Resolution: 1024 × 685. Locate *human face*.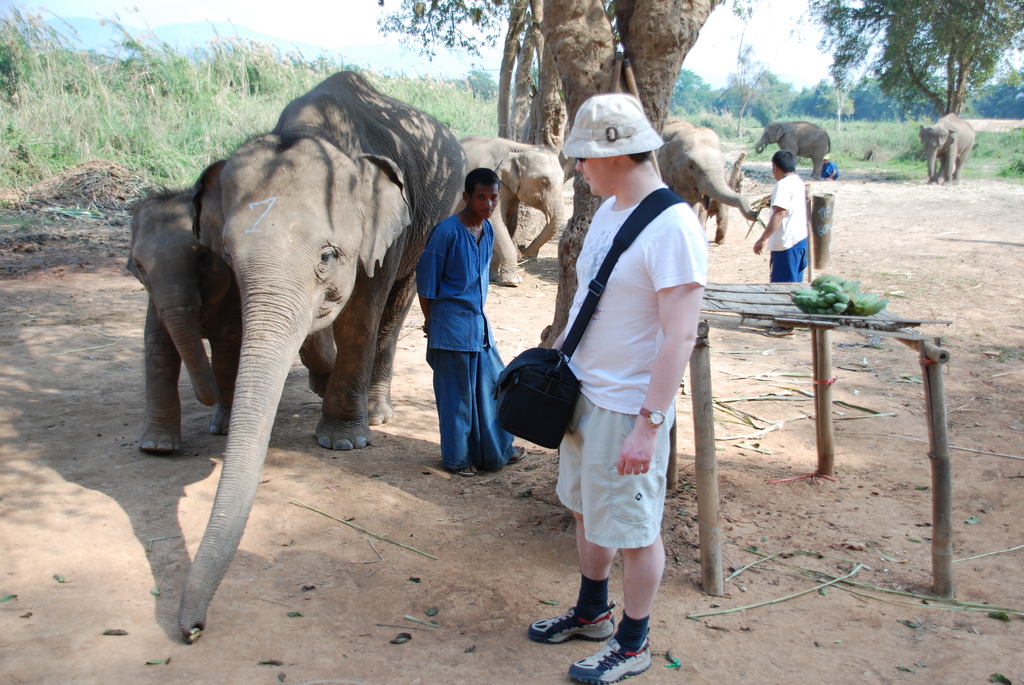
(576, 159, 613, 201).
